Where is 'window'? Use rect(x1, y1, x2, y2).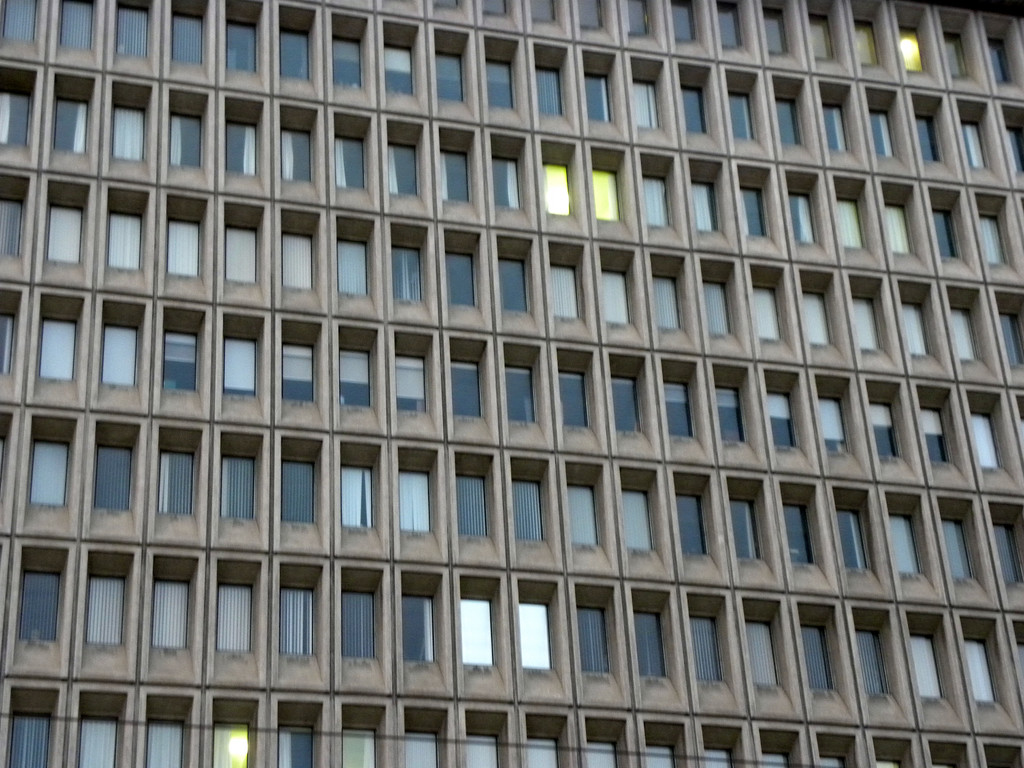
rect(0, 538, 8, 646).
